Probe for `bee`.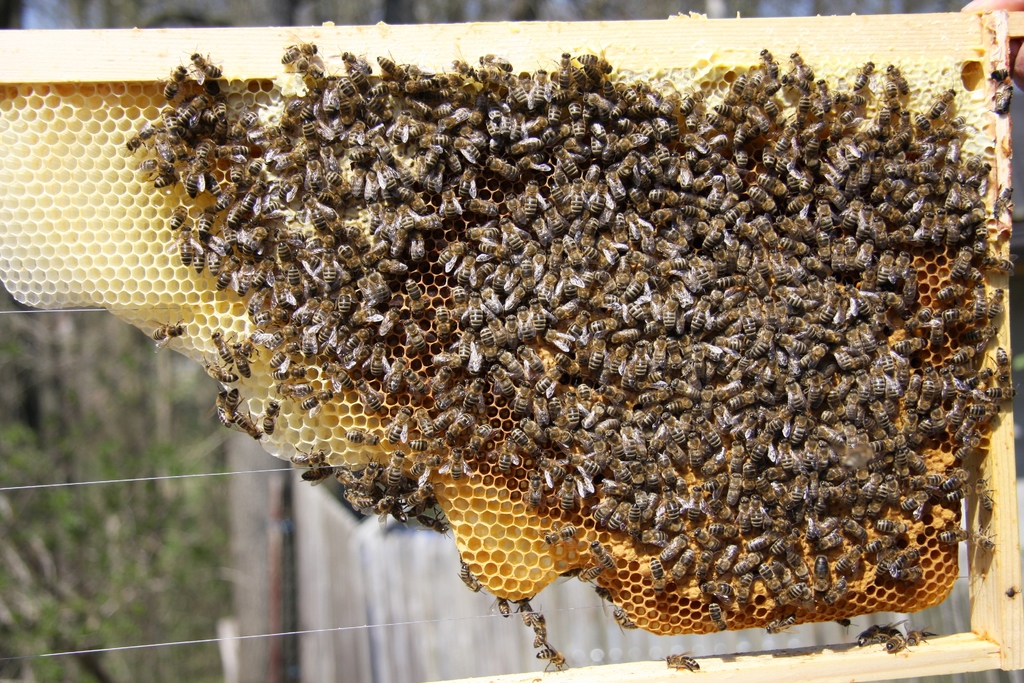
Probe result: <region>872, 555, 906, 583</region>.
